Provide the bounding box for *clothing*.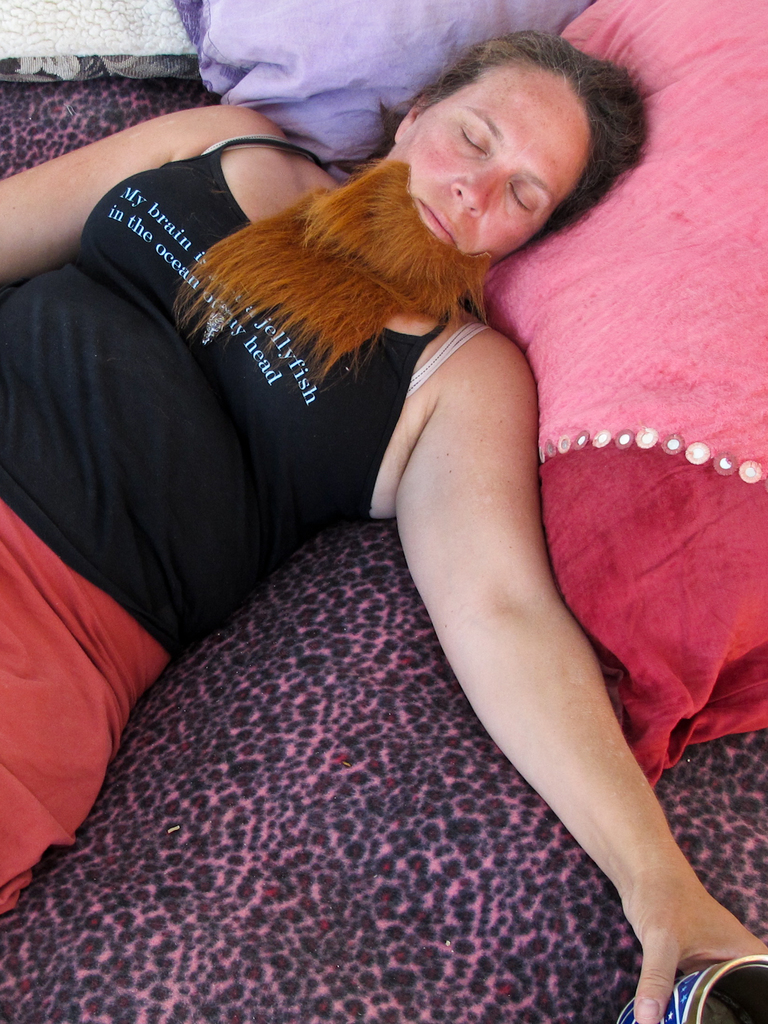
select_region(0, 135, 489, 924).
